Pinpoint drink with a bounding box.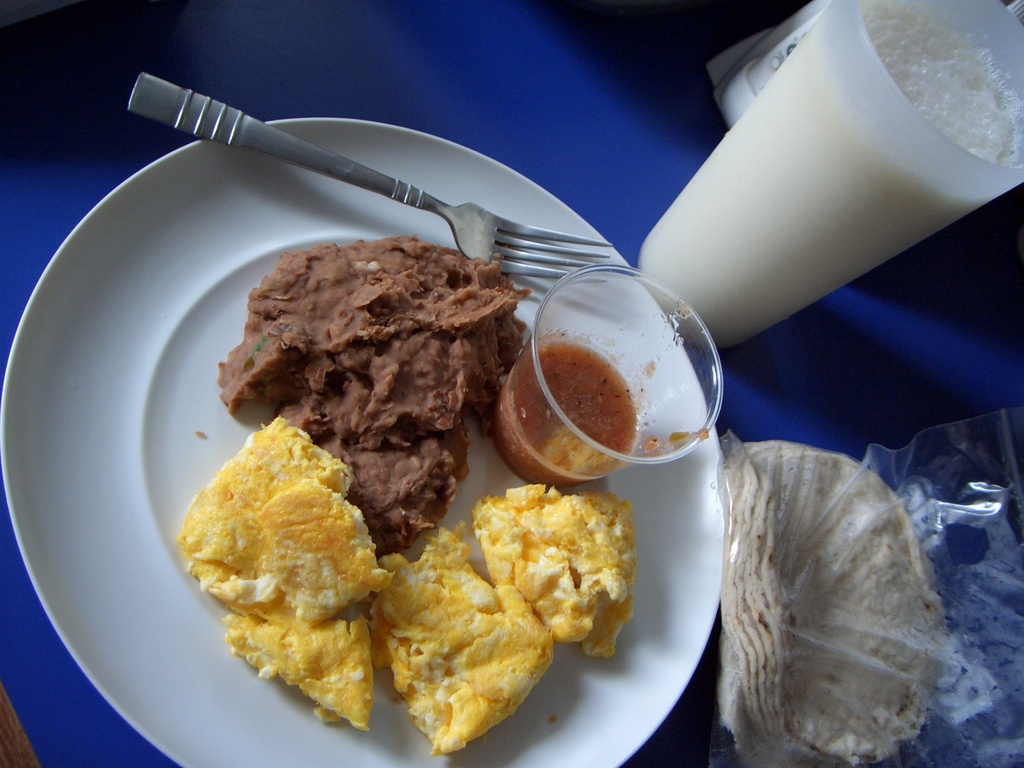
[627,0,1004,378].
